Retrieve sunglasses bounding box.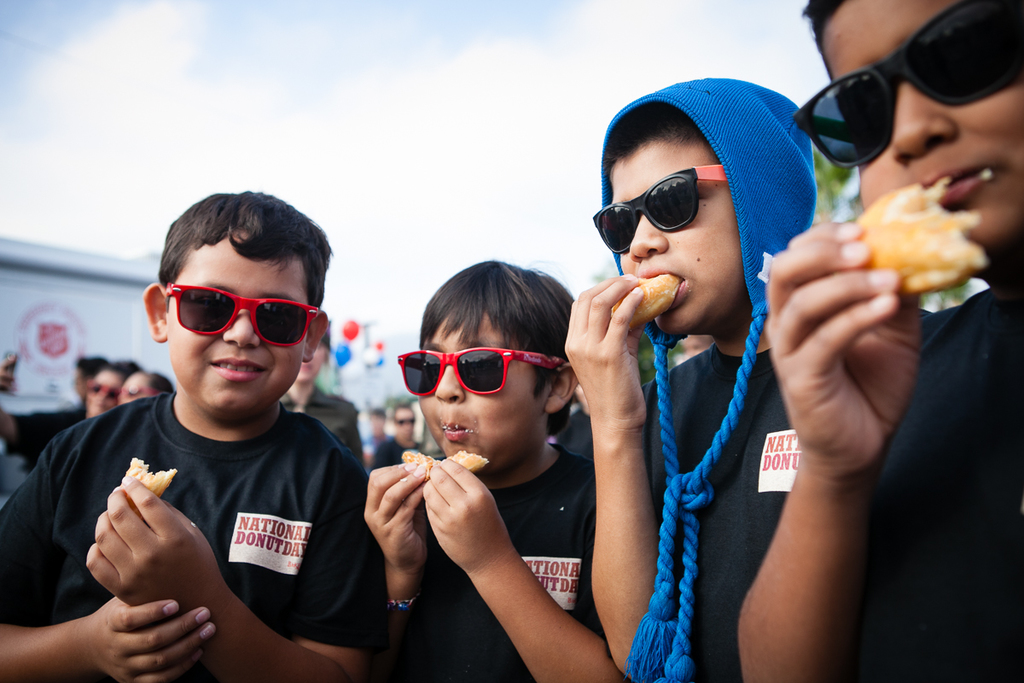
Bounding box: bbox=(167, 285, 323, 347).
